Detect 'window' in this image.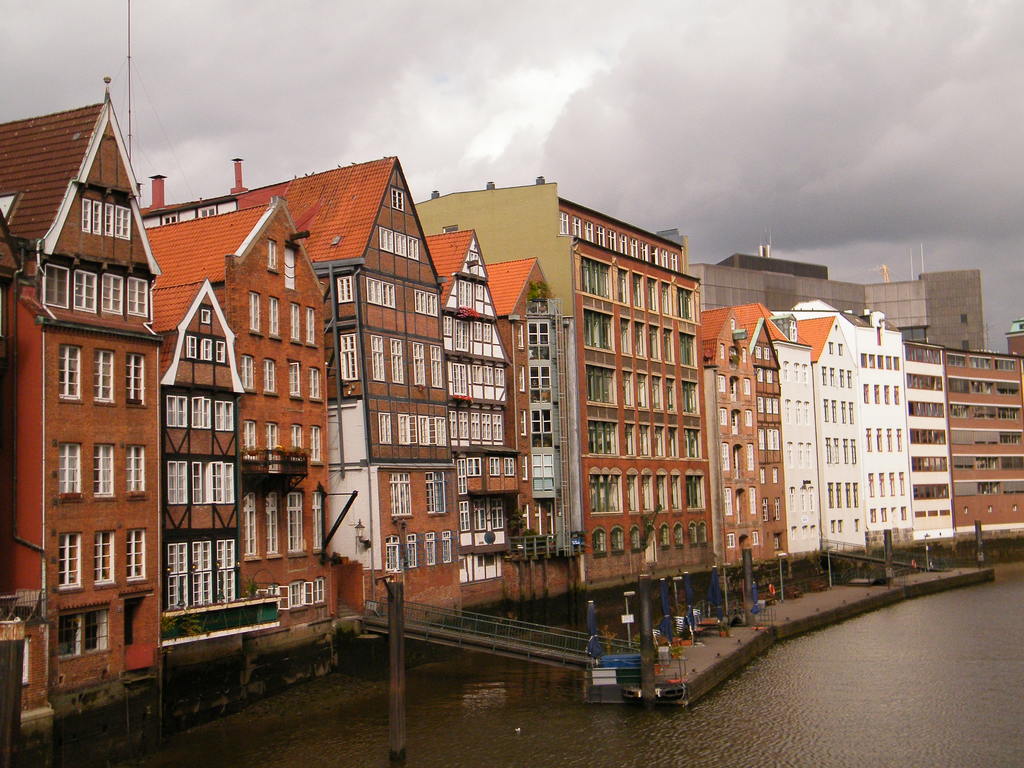
Detection: (482,322,497,347).
